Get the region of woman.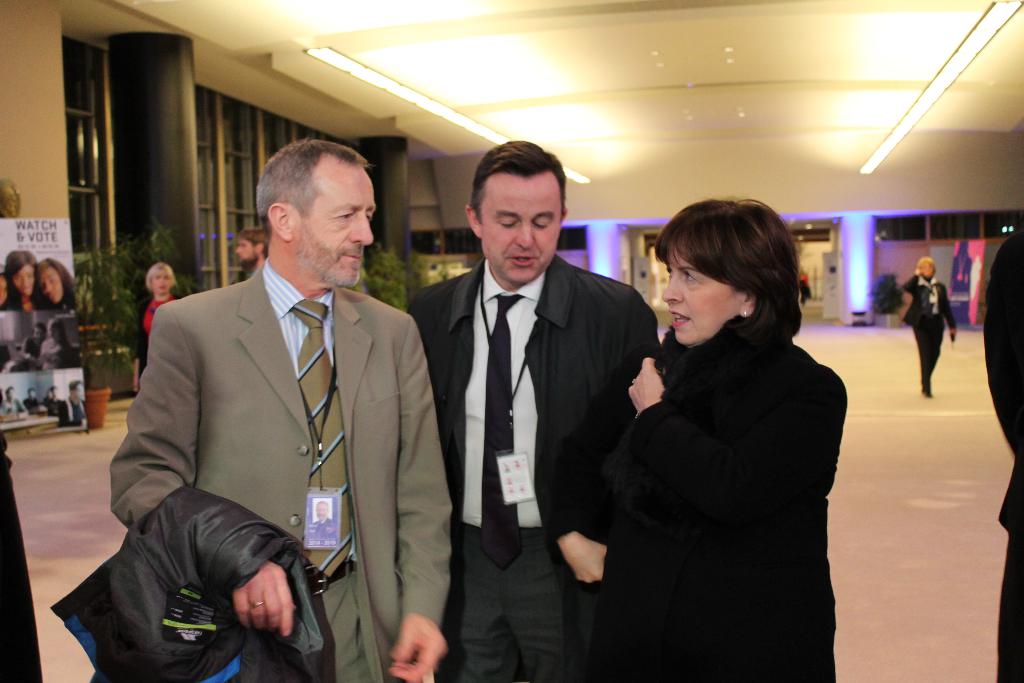
[left=540, top=200, right=849, bottom=682].
